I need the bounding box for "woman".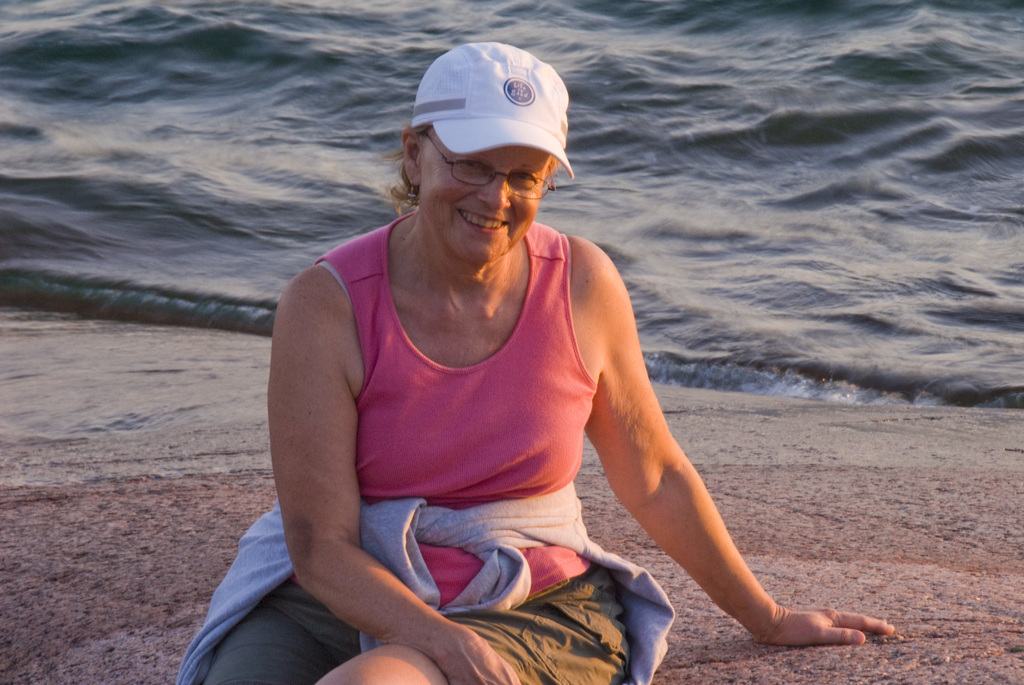
Here it is: bbox(241, 59, 733, 674).
